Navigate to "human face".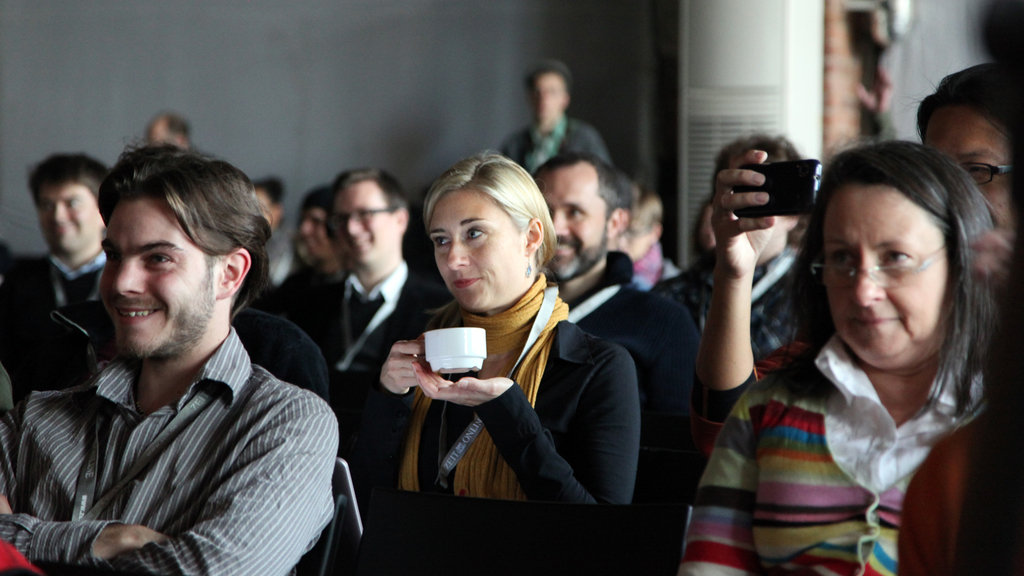
Navigation target: x1=534, y1=162, x2=604, y2=285.
